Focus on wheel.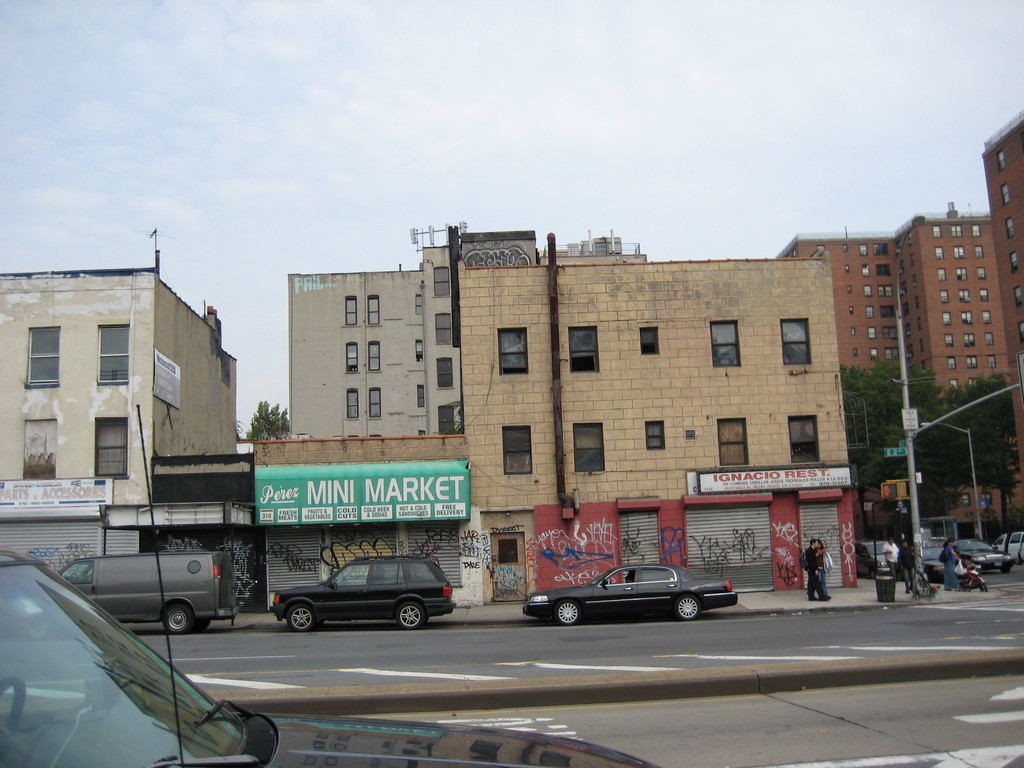
Focused at x1=556 y1=599 x2=580 y2=627.
